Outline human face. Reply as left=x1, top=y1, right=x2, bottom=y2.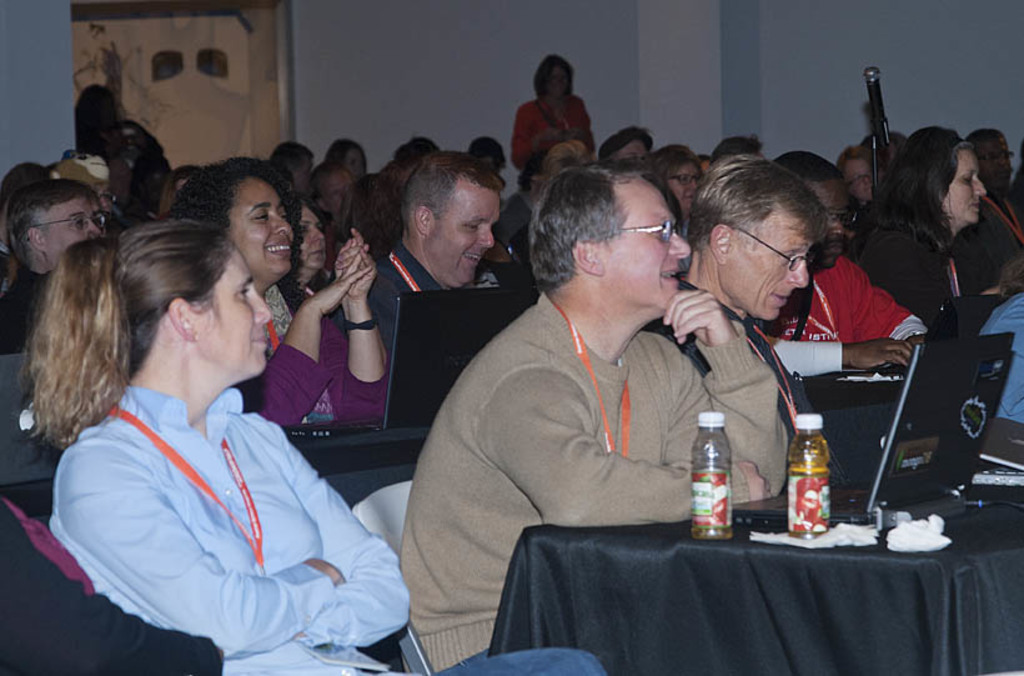
left=293, top=211, right=325, bottom=271.
